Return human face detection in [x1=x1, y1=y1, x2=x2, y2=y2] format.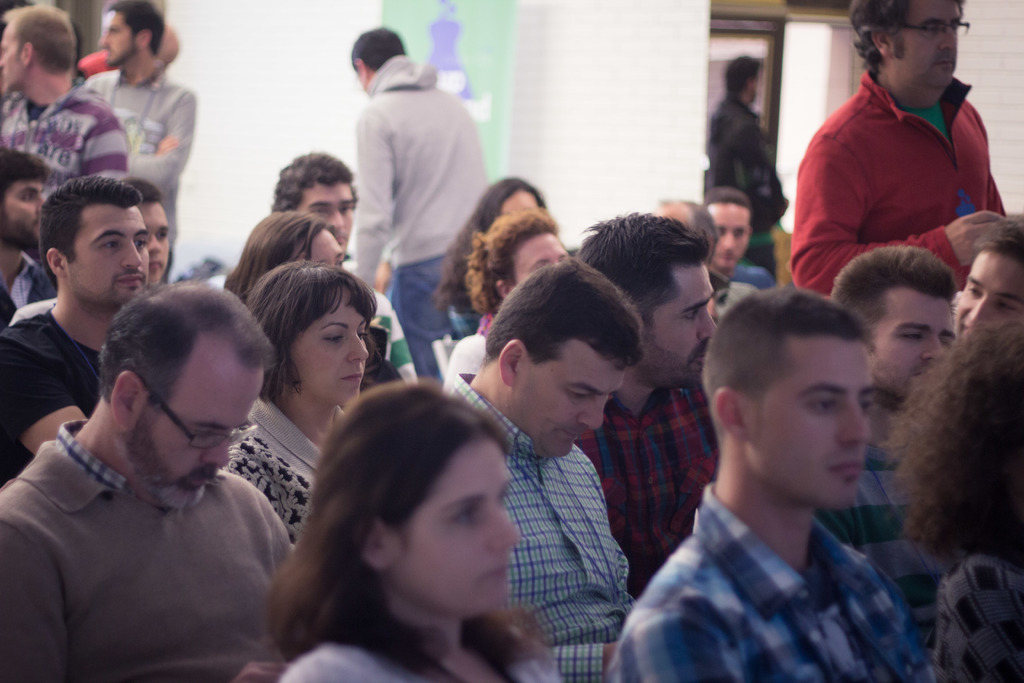
[x1=0, y1=27, x2=26, y2=89].
